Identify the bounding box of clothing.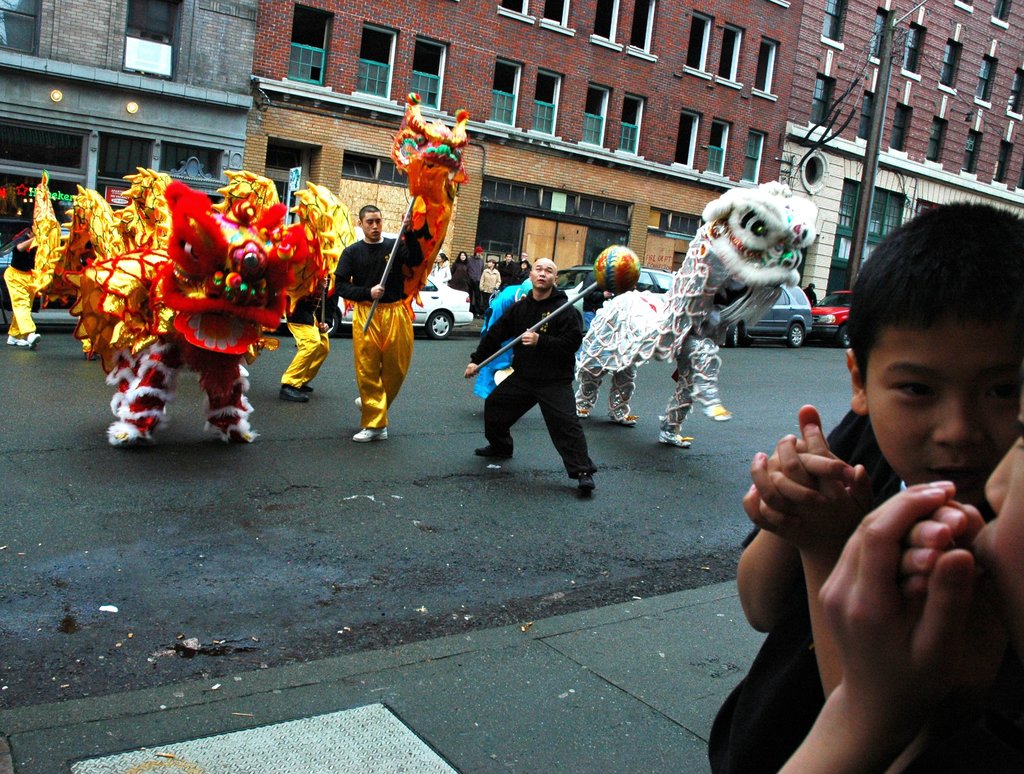
(left=0, top=226, right=41, bottom=350).
